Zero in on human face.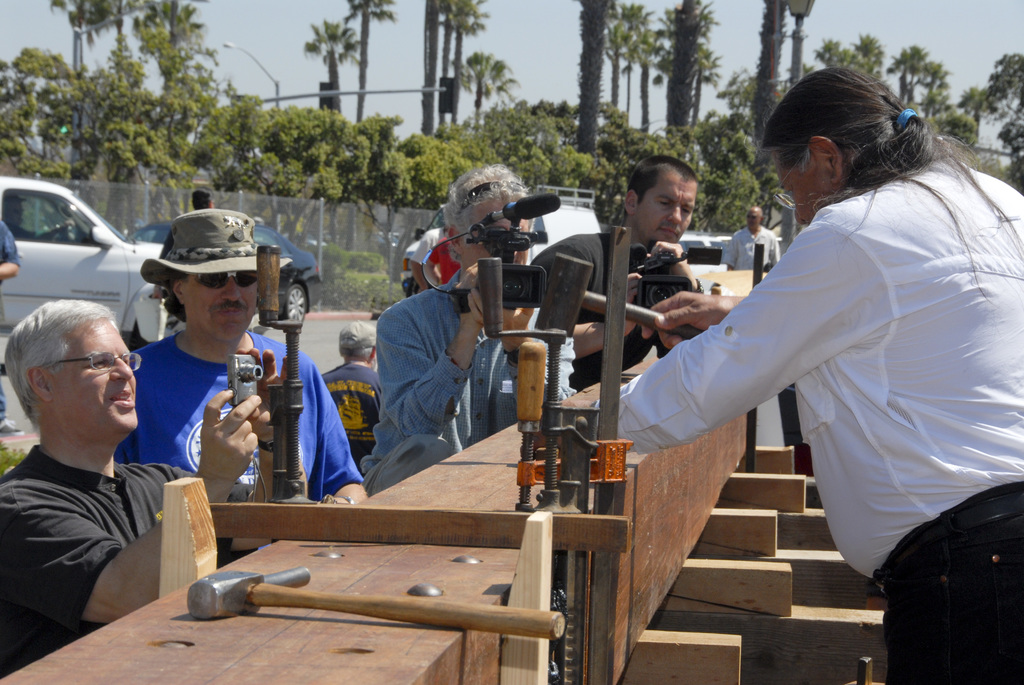
Zeroed in: x1=185, y1=276, x2=258, y2=332.
